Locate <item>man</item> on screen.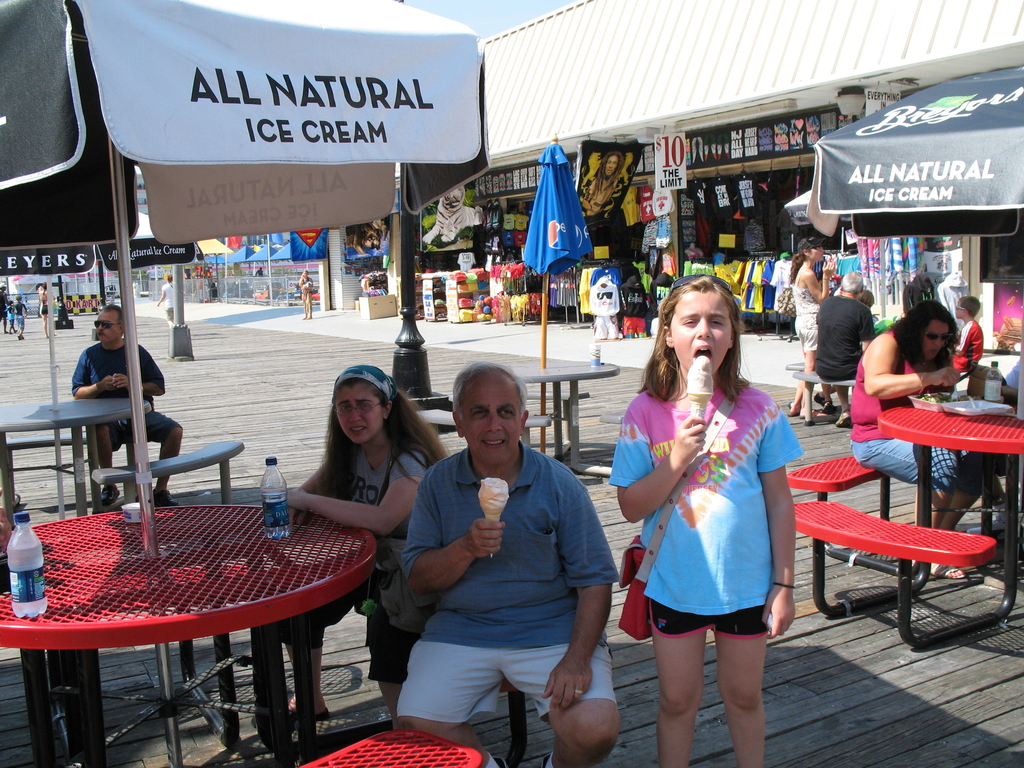
On screen at bbox(376, 361, 621, 747).
